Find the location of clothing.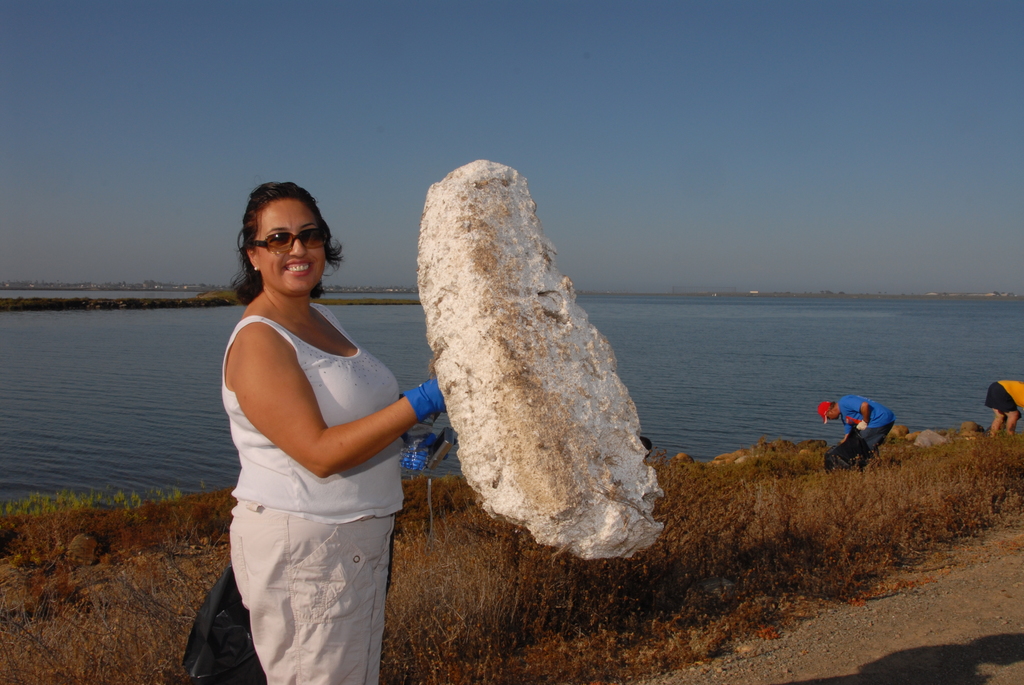
Location: x1=981 y1=382 x2=1023 y2=405.
